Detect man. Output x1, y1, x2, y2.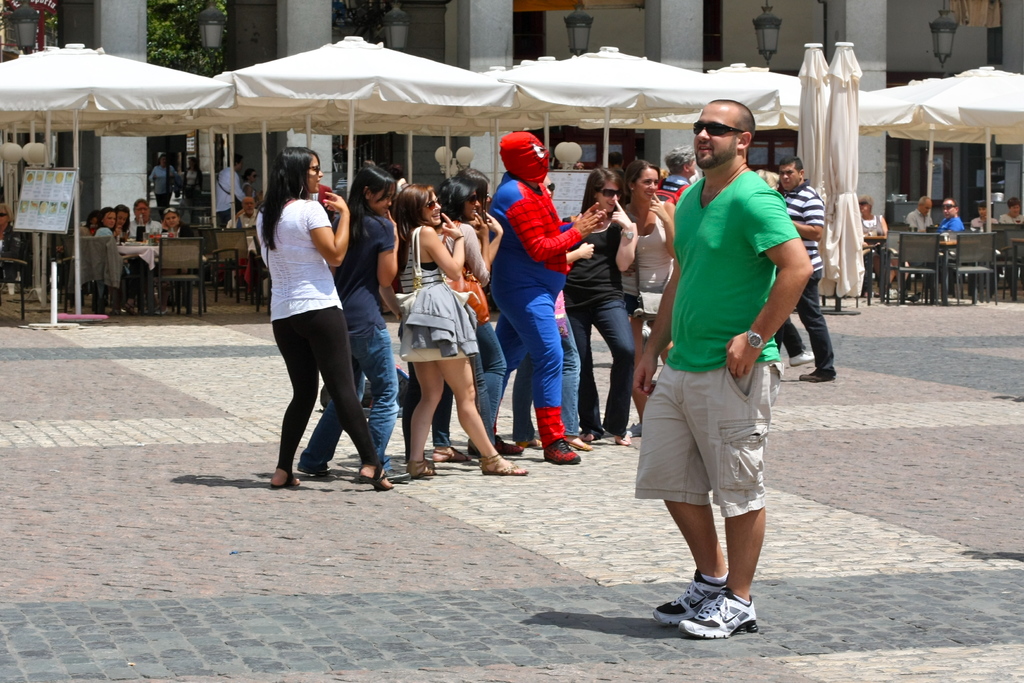
970, 211, 1004, 272.
